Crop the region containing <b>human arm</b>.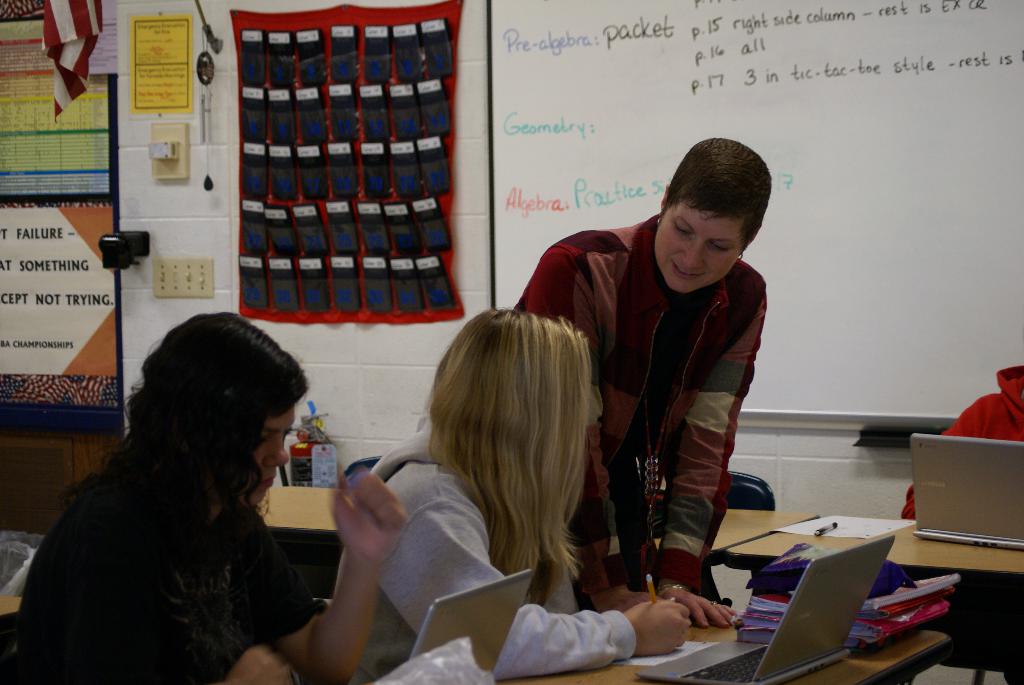
Crop region: [x1=650, y1=287, x2=765, y2=632].
